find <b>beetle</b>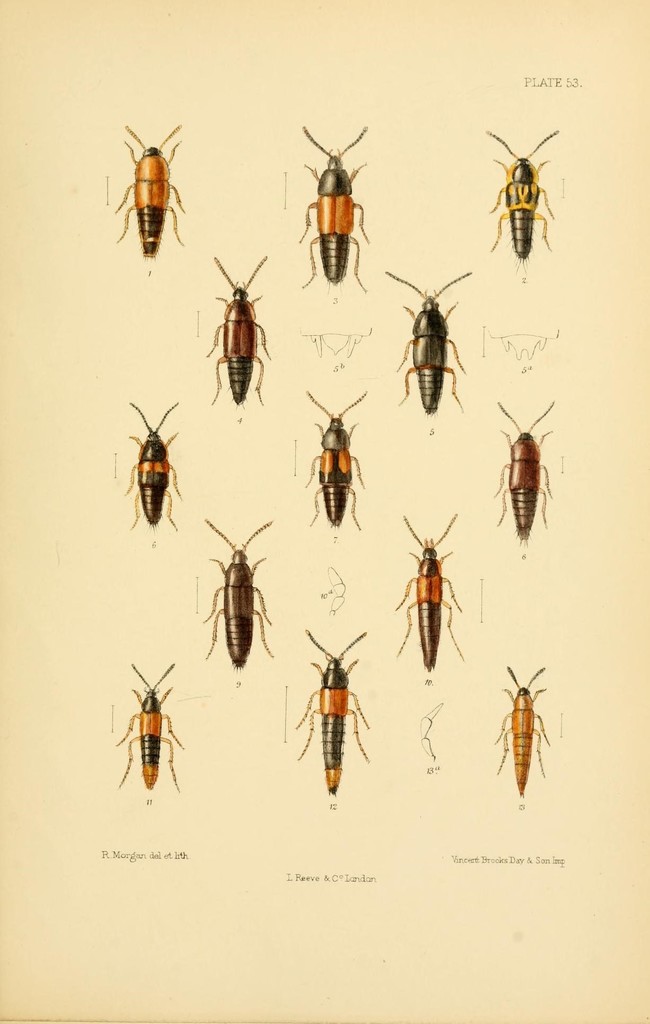
bbox=[288, 633, 380, 803]
